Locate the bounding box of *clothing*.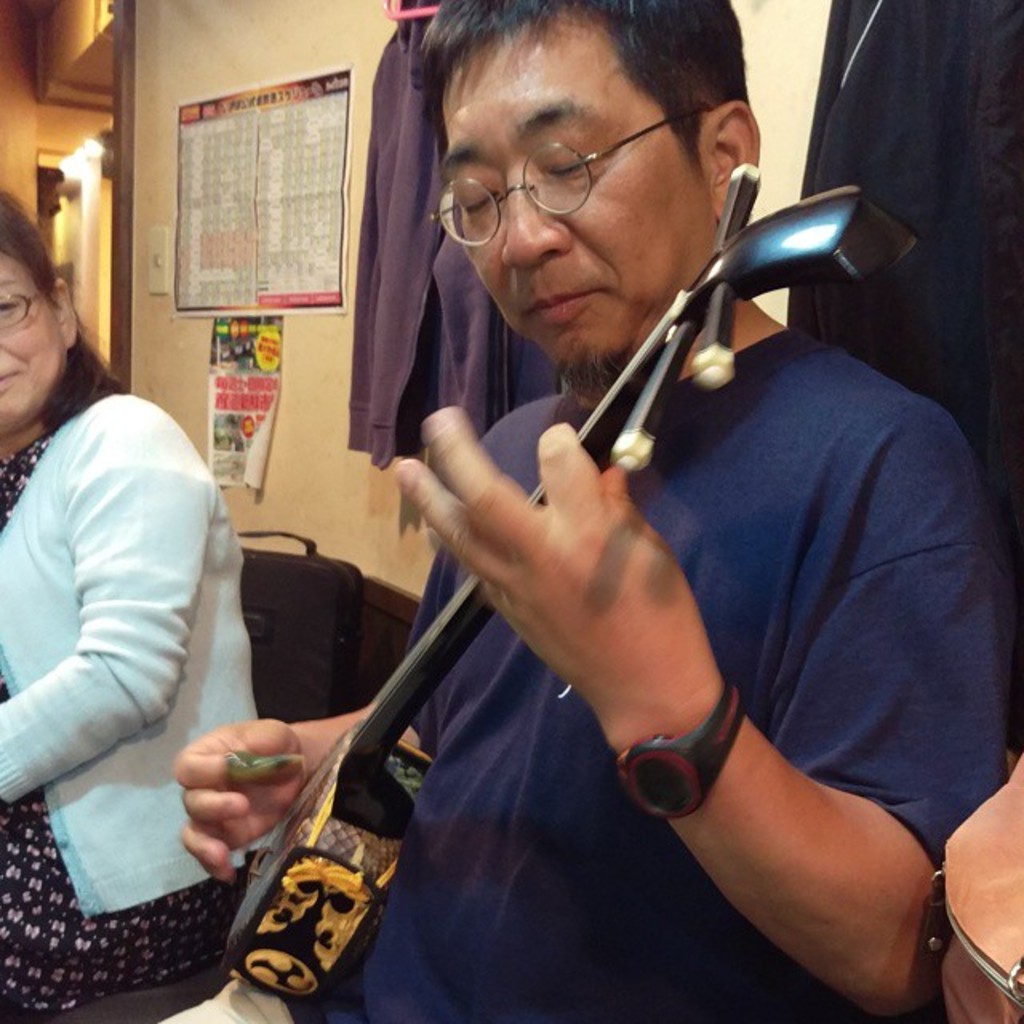
Bounding box: left=8, top=285, right=318, bottom=989.
